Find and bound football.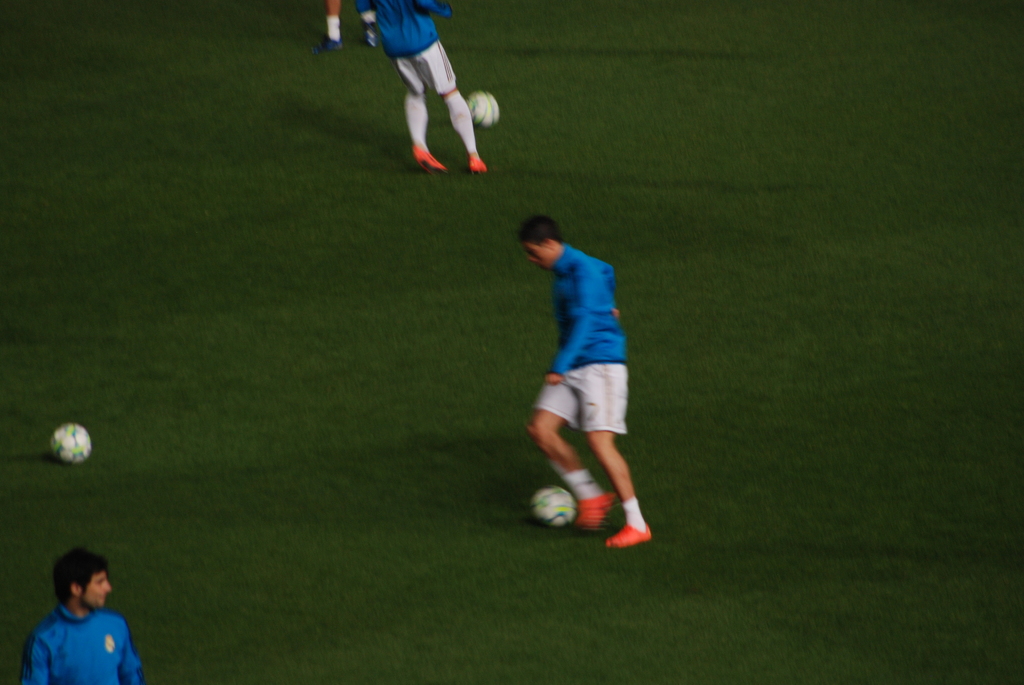
Bound: (466,87,497,130).
